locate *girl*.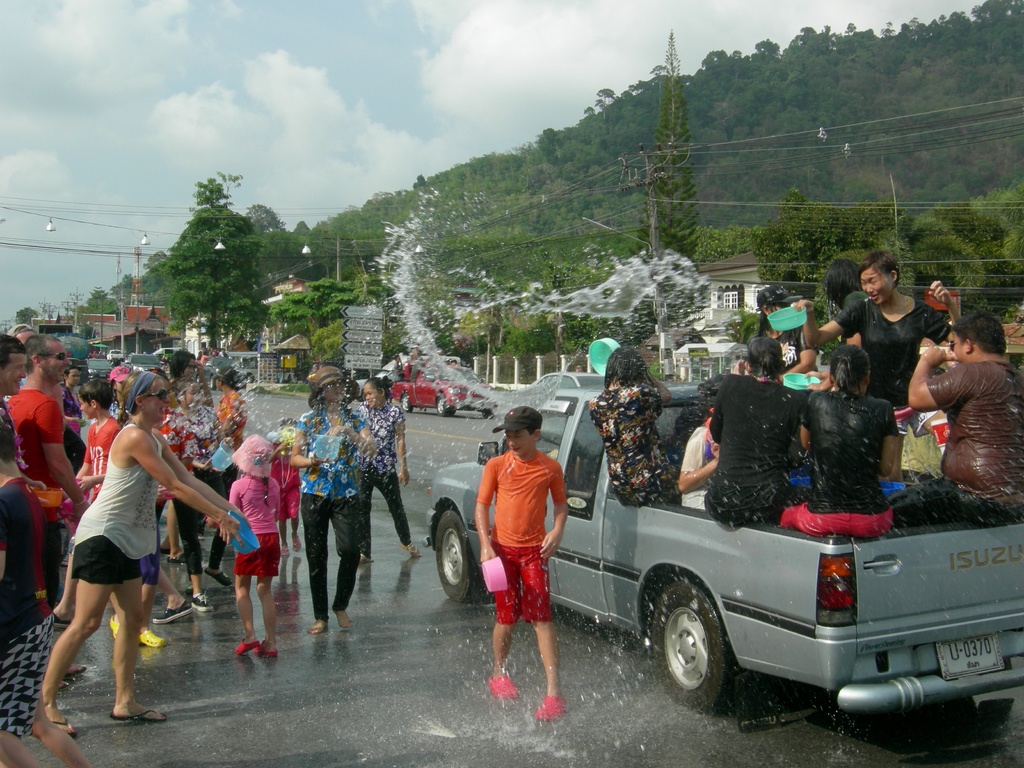
Bounding box: (589, 347, 680, 508).
